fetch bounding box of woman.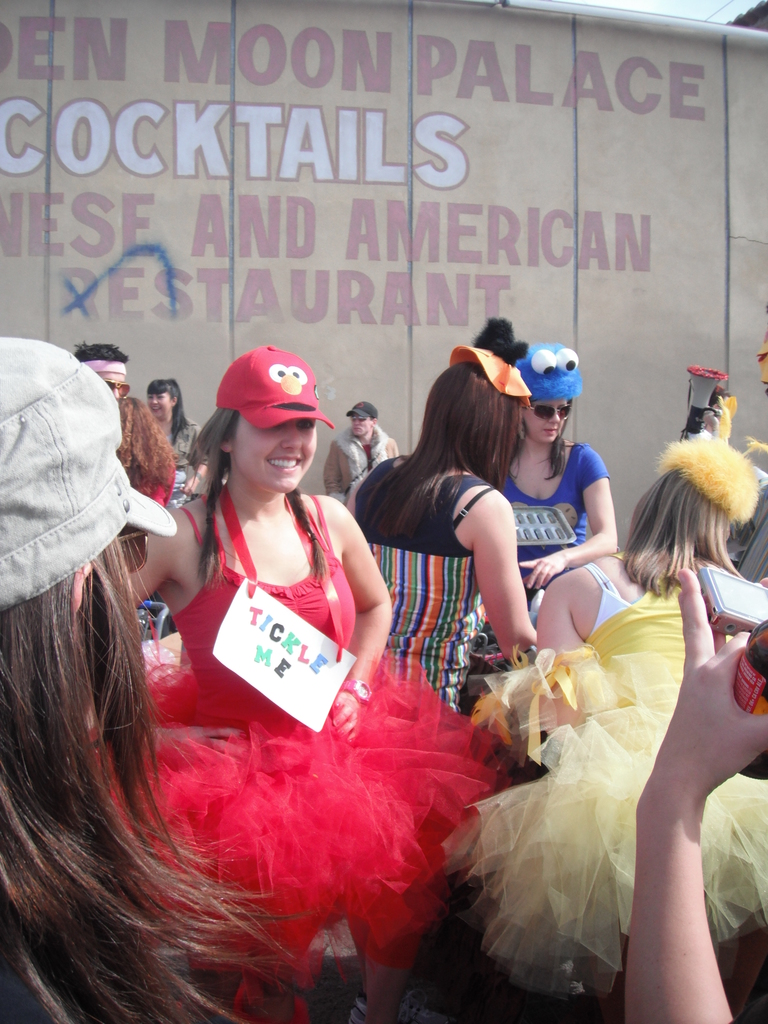
Bbox: bbox=(481, 435, 767, 1018).
